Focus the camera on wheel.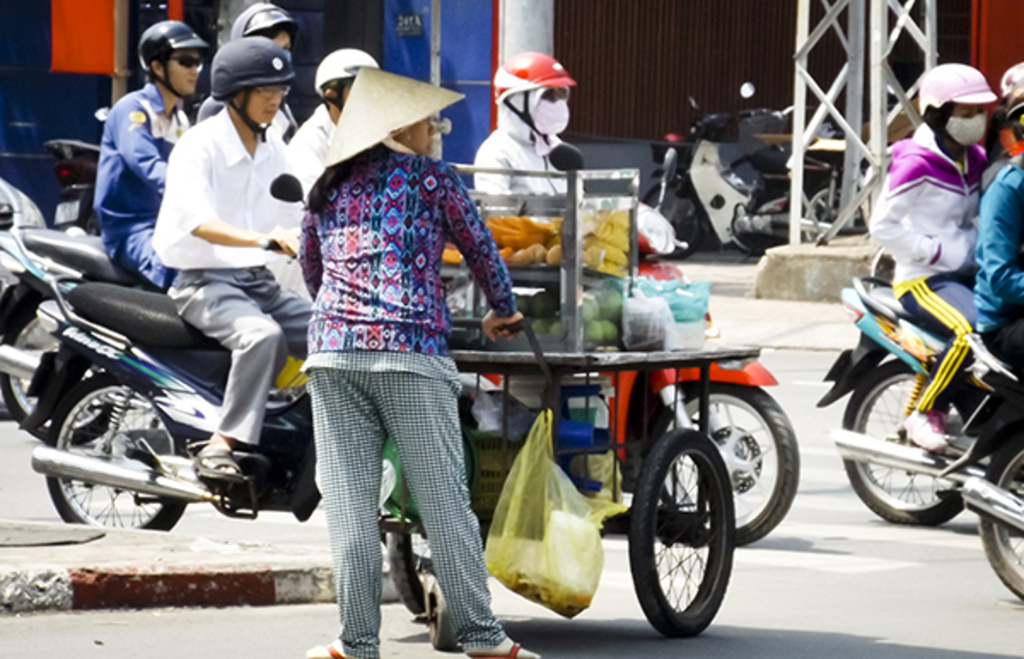
Focus region: x1=391, y1=529, x2=433, y2=613.
